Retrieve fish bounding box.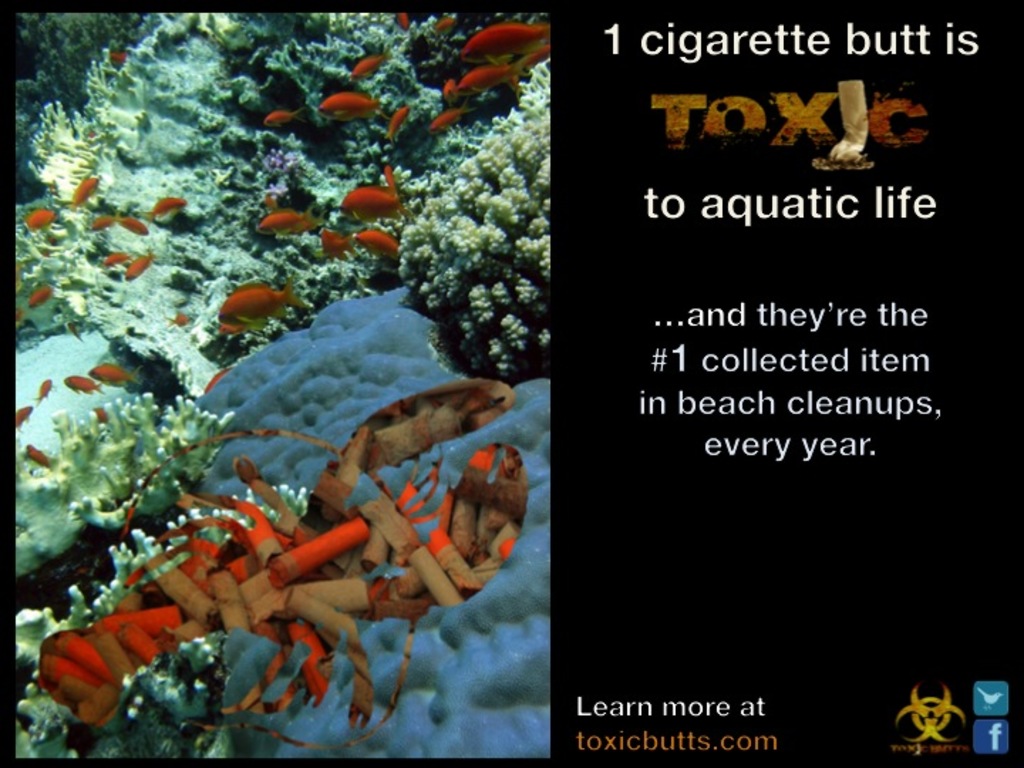
Bounding box: <box>30,378,51,404</box>.
